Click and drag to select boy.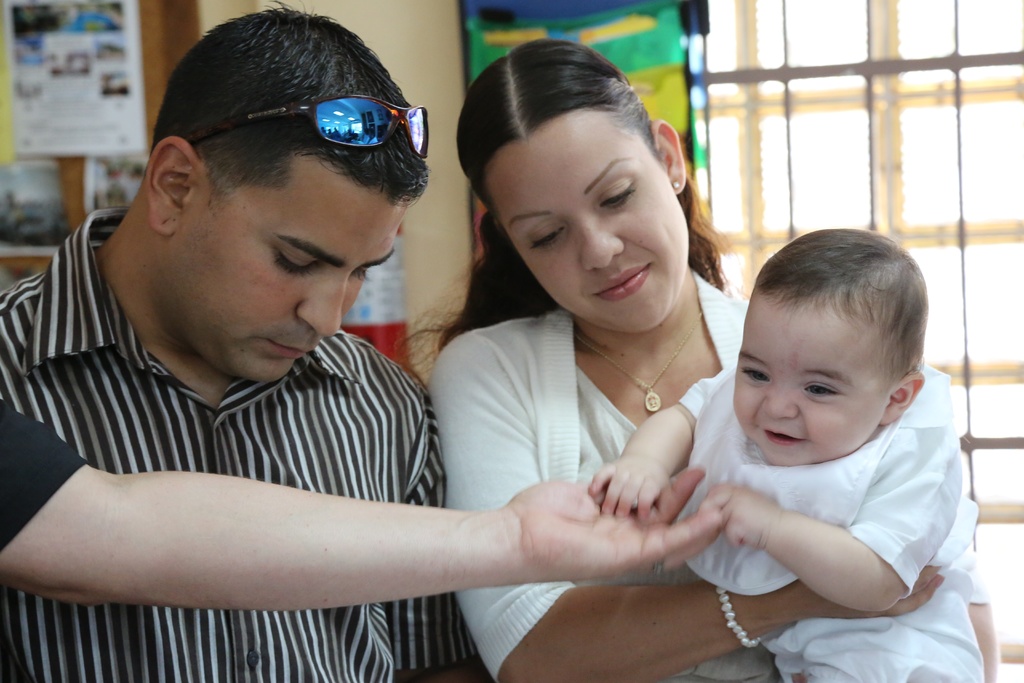
Selection: crop(588, 228, 982, 682).
